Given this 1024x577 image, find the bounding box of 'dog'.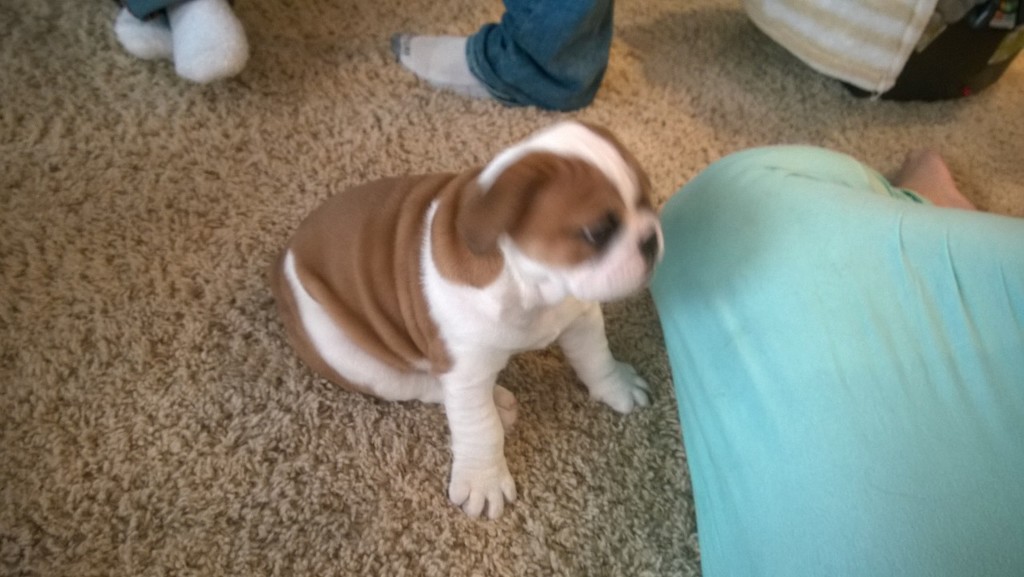
[x1=269, y1=117, x2=665, y2=521].
